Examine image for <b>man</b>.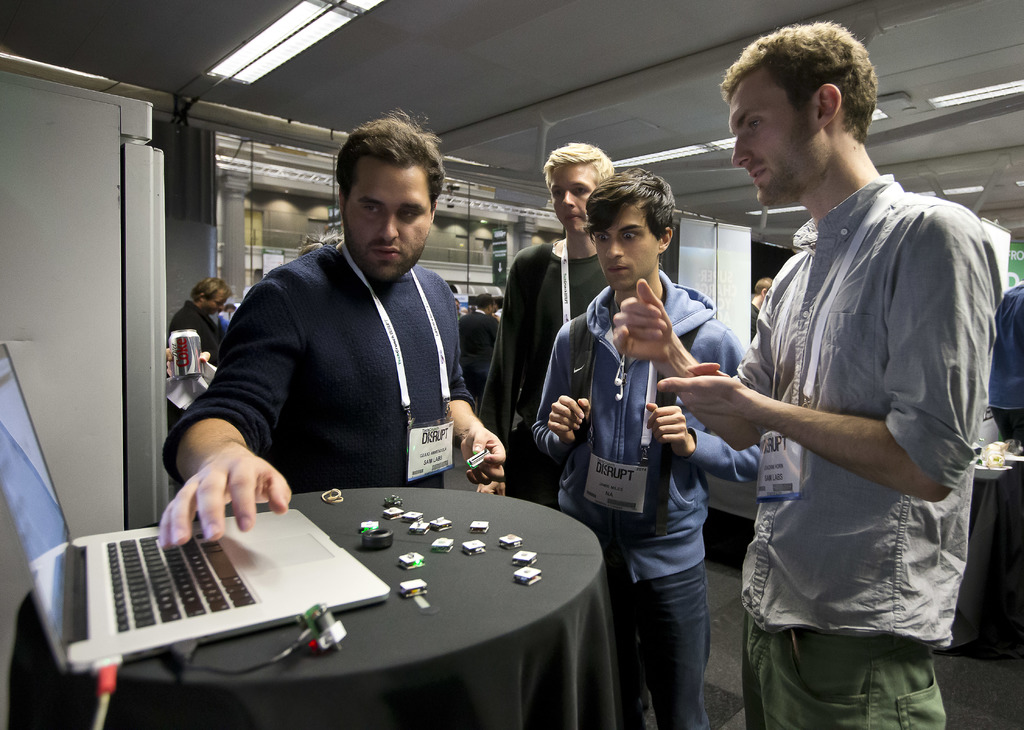
Examination result: locate(166, 274, 230, 368).
